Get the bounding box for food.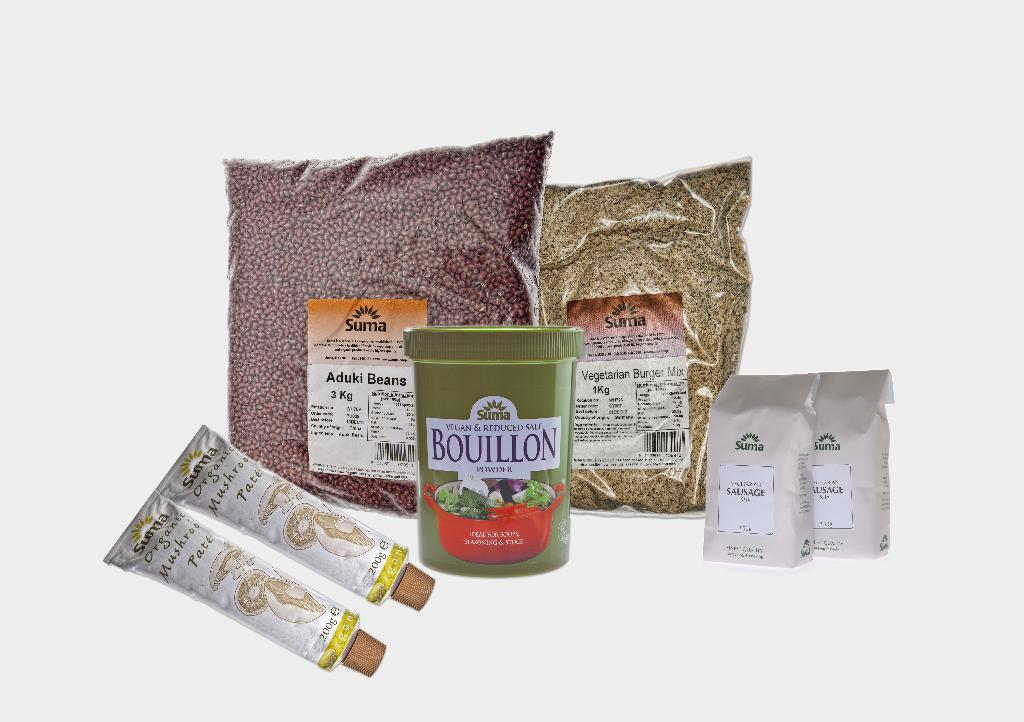
box=[532, 156, 754, 515].
